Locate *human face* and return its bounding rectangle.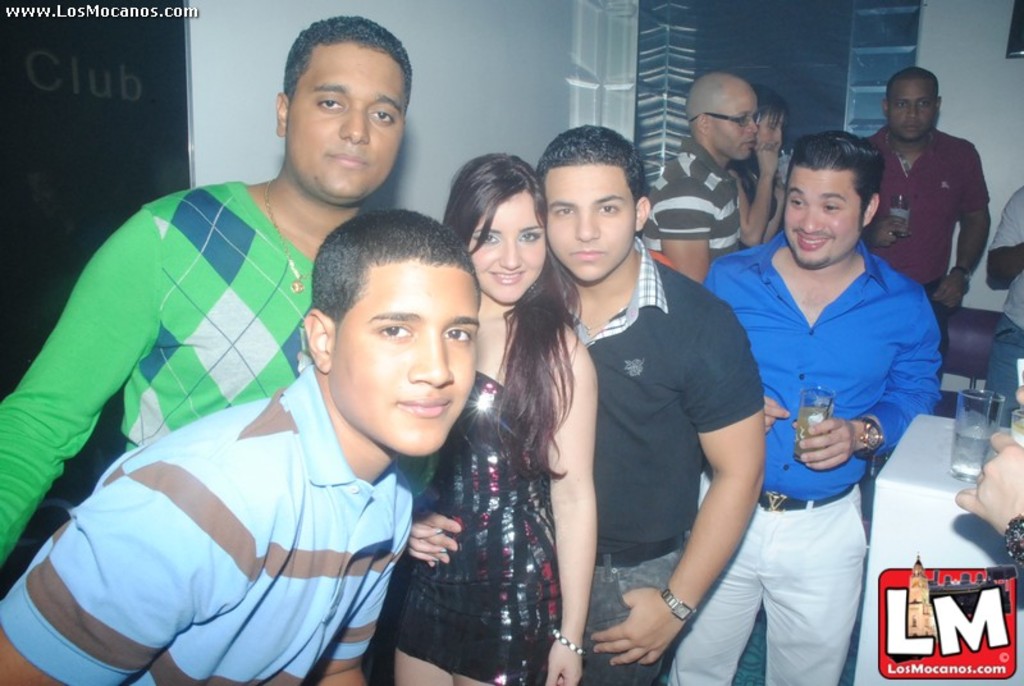
<box>332,265,480,454</box>.
